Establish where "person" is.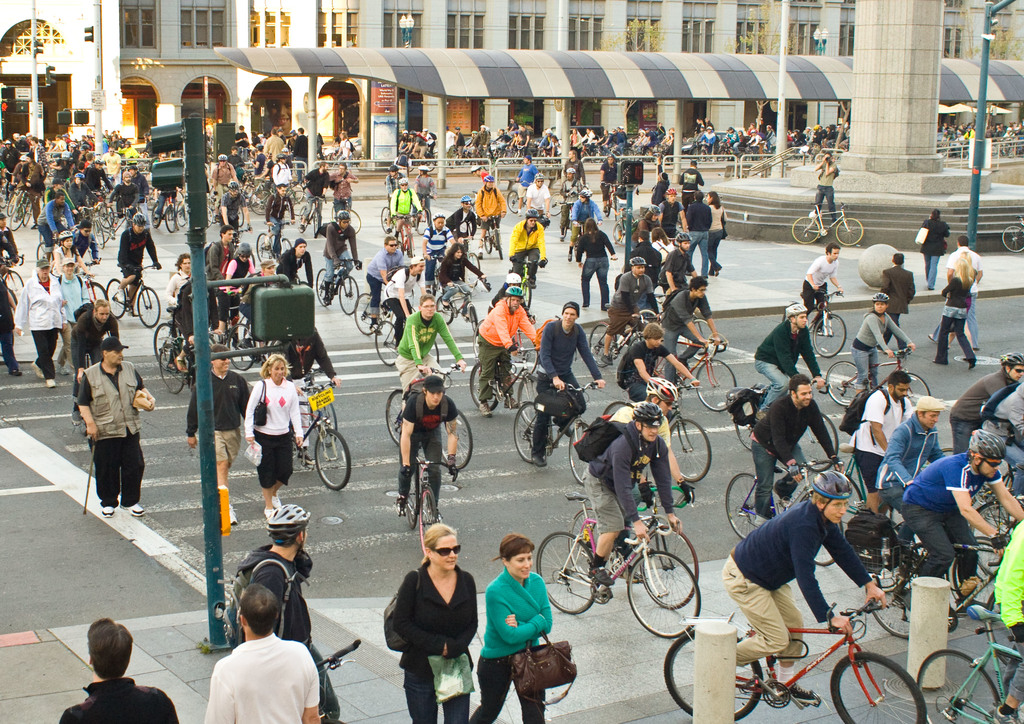
Established at bbox=[660, 275, 723, 383].
